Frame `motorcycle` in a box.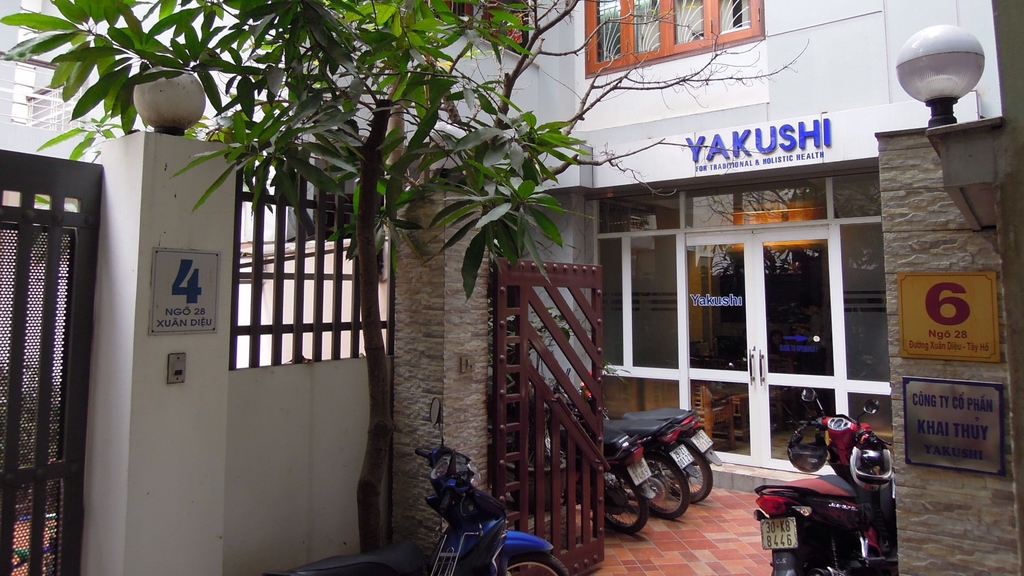
BBox(604, 433, 648, 541).
